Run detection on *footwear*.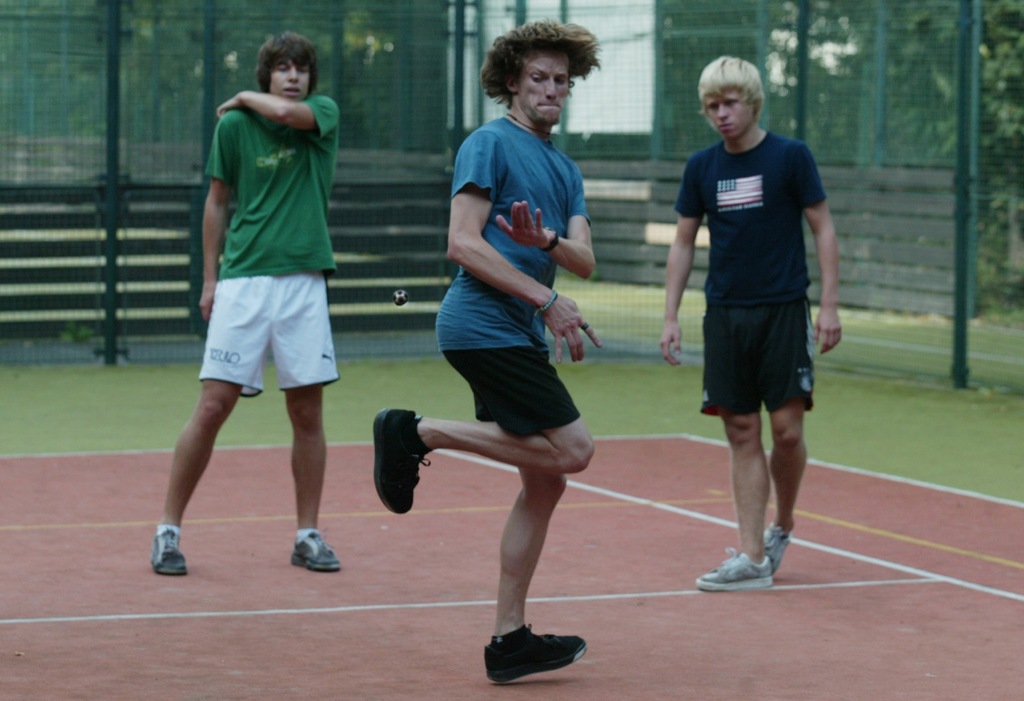
Result: l=147, t=523, r=189, b=570.
